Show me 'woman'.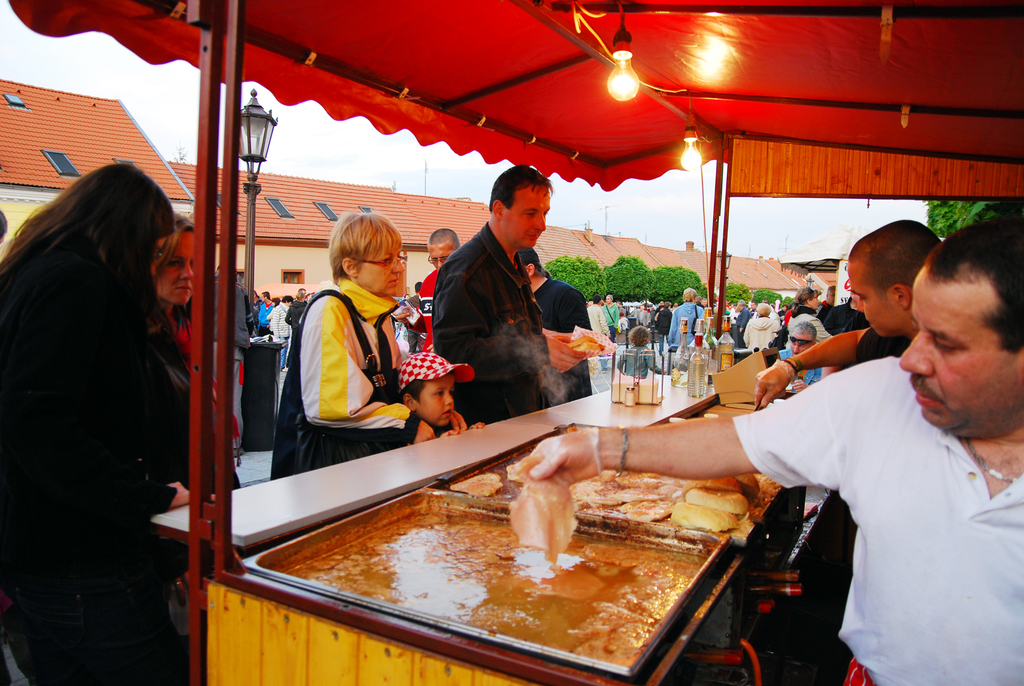
'woman' is here: <region>283, 290, 308, 369</region>.
